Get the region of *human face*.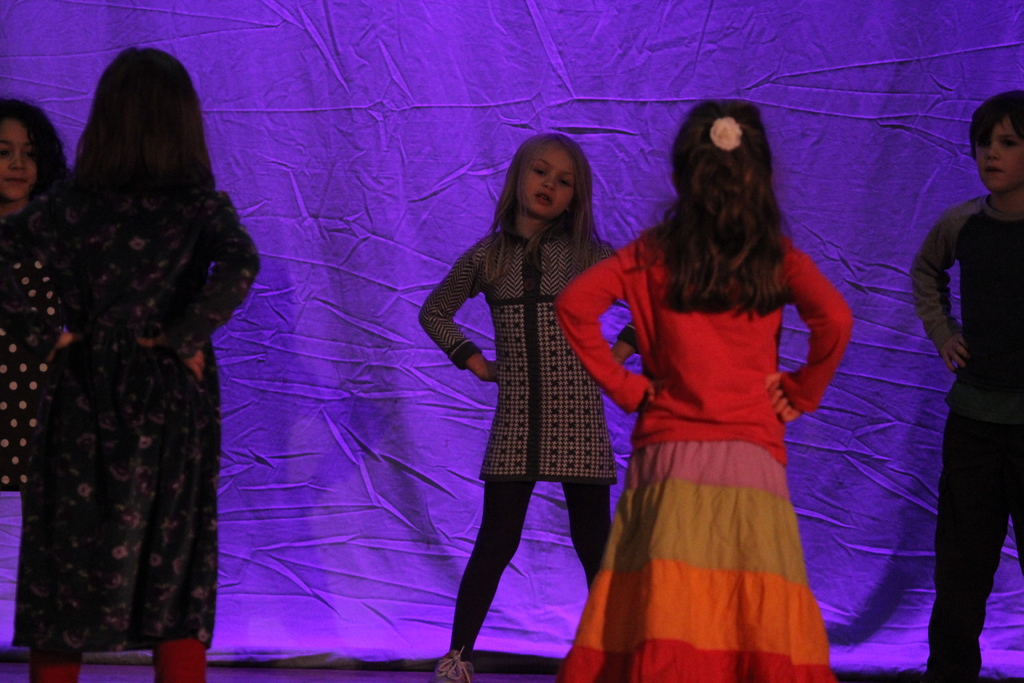
[left=0, top=121, right=41, bottom=200].
